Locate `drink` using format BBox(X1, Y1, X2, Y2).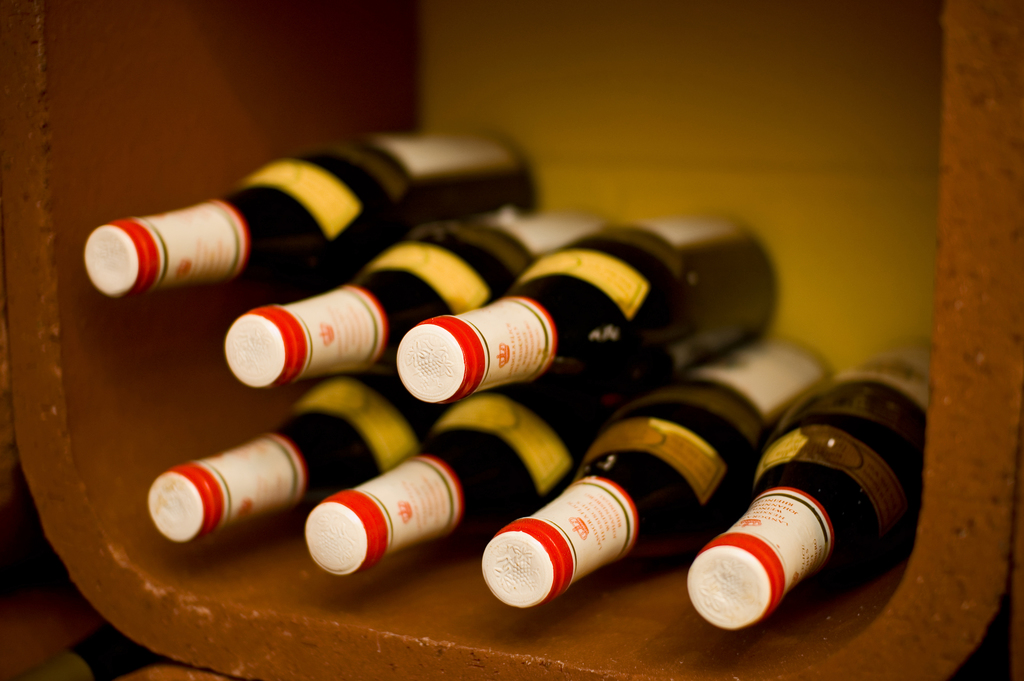
BBox(695, 335, 938, 662).
